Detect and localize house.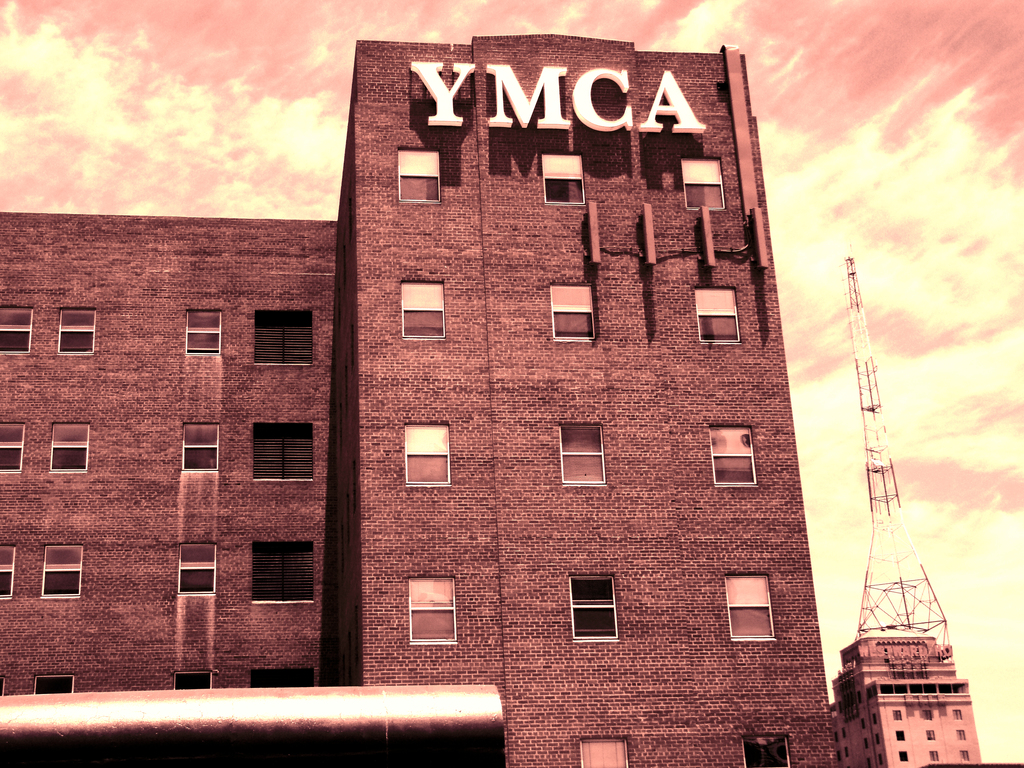
Localized at 0:38:843:766.
